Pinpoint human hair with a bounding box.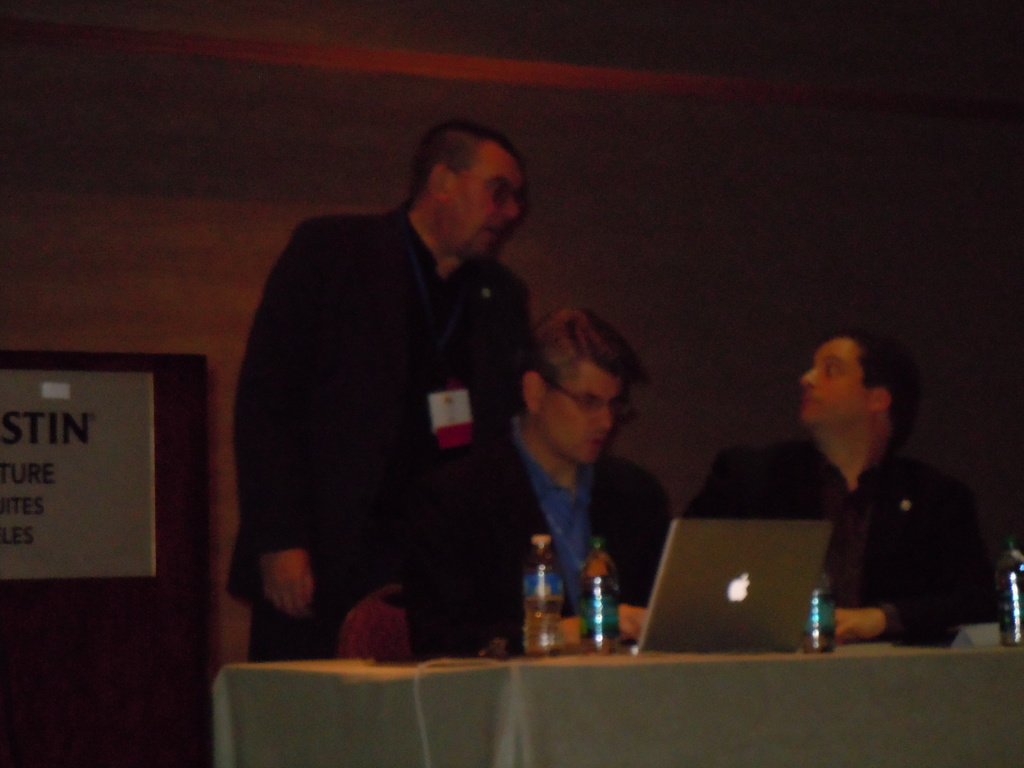
<box>521,308,644,404</box>.
